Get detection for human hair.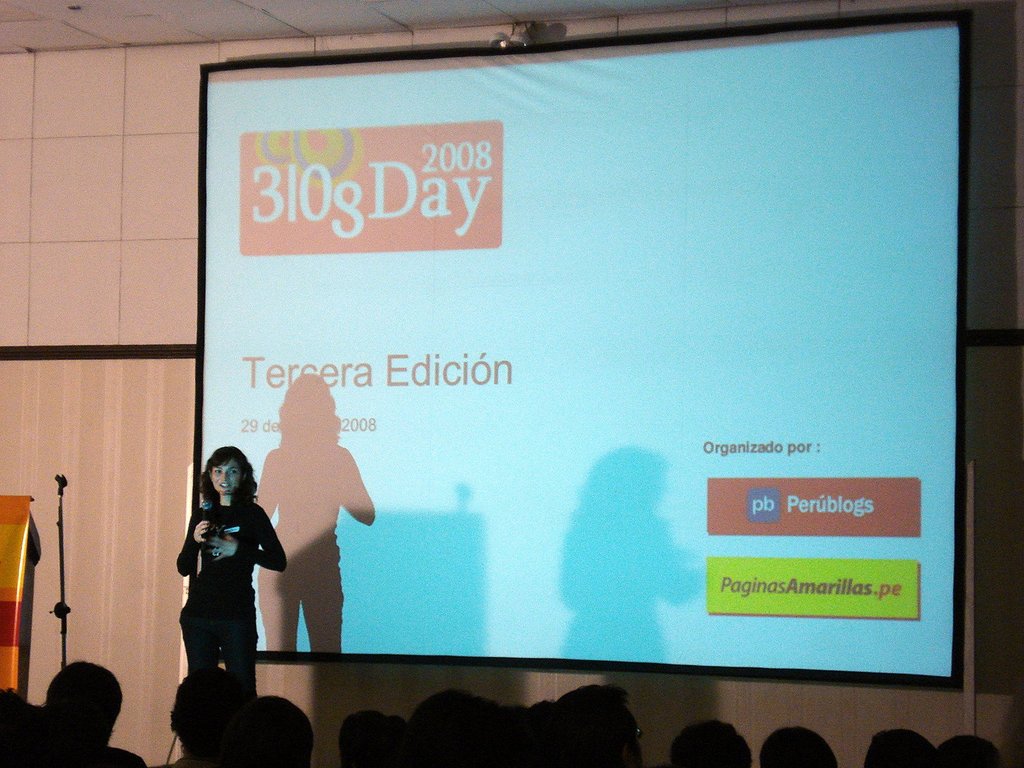
Detection: box=[168, 664, 243, 767].
